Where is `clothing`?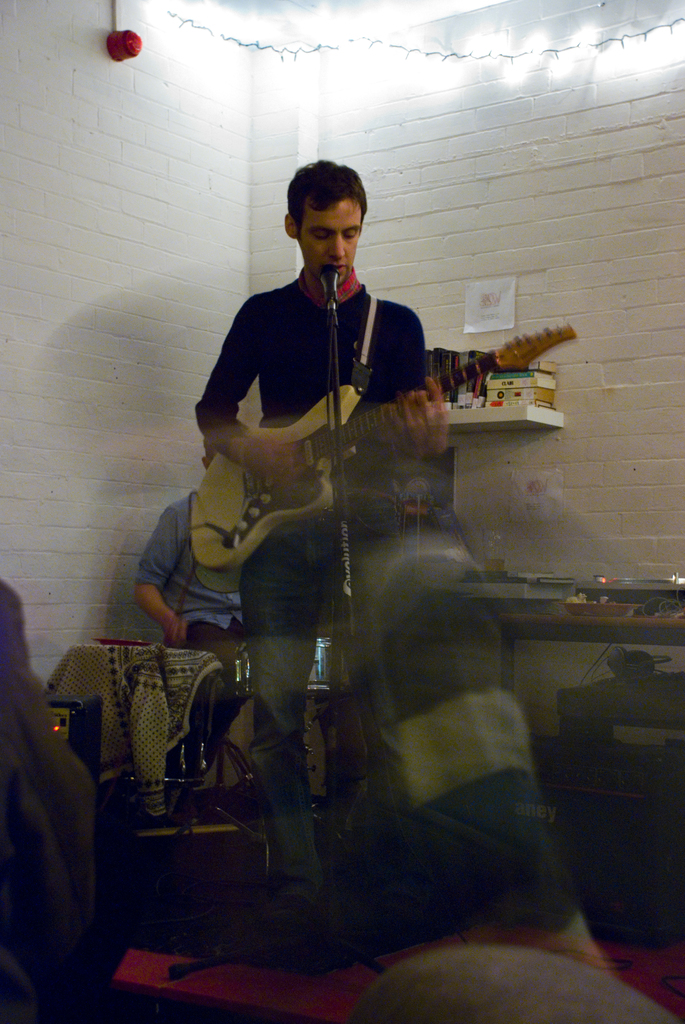
[139, 491, 244, 662].
